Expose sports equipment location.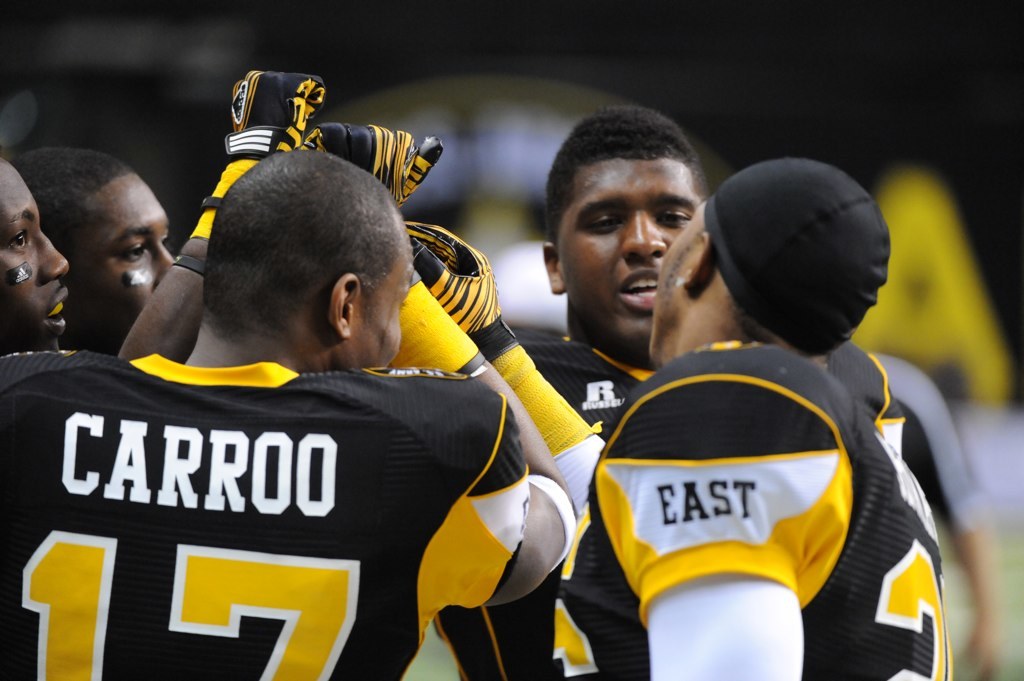
Exposed at pyautogui.locateOnScreen(227, 65, 327, 166).
